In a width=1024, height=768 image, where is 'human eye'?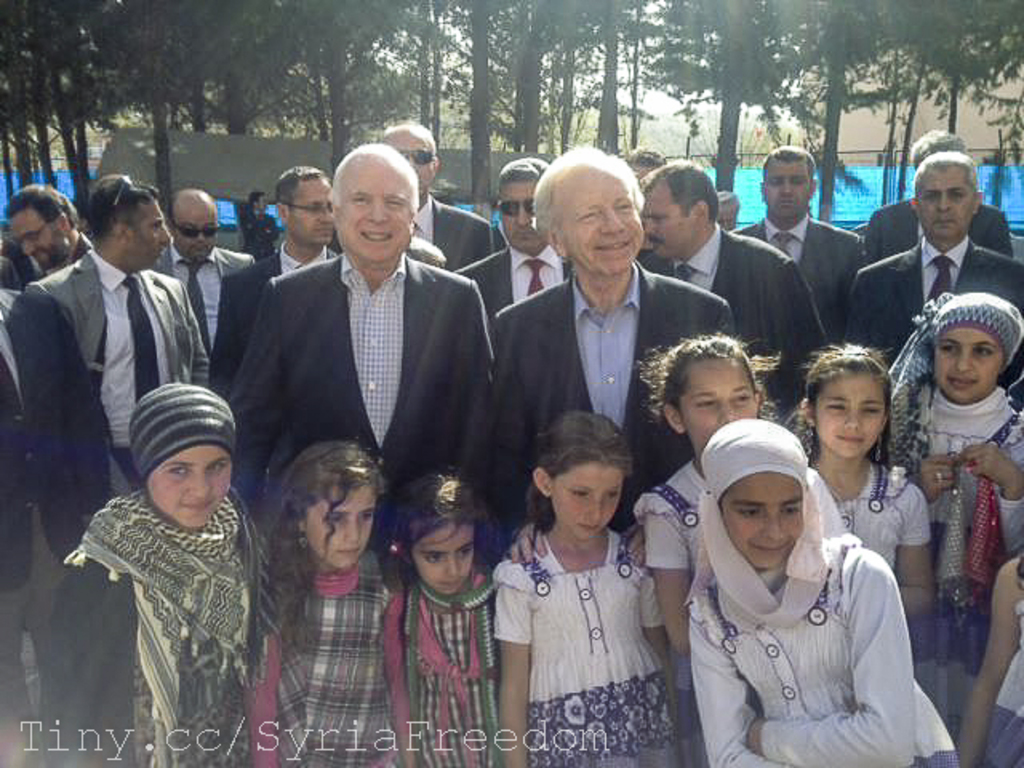
box=[424, 555, 446, 566].
